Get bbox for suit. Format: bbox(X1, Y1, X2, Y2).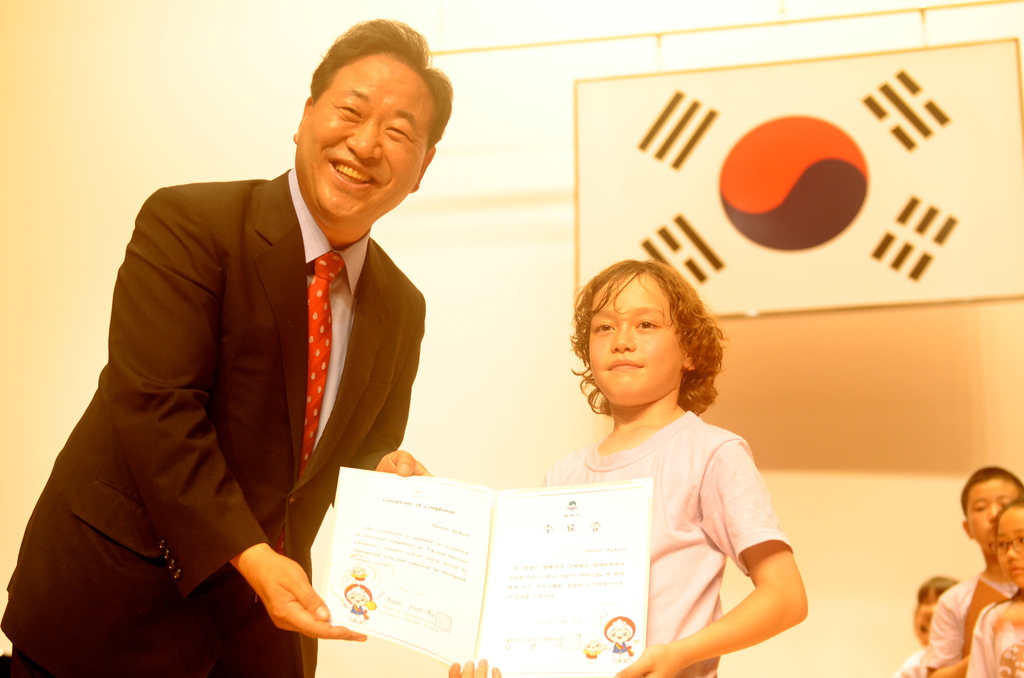
bbox(47, 79, 458, 662).
